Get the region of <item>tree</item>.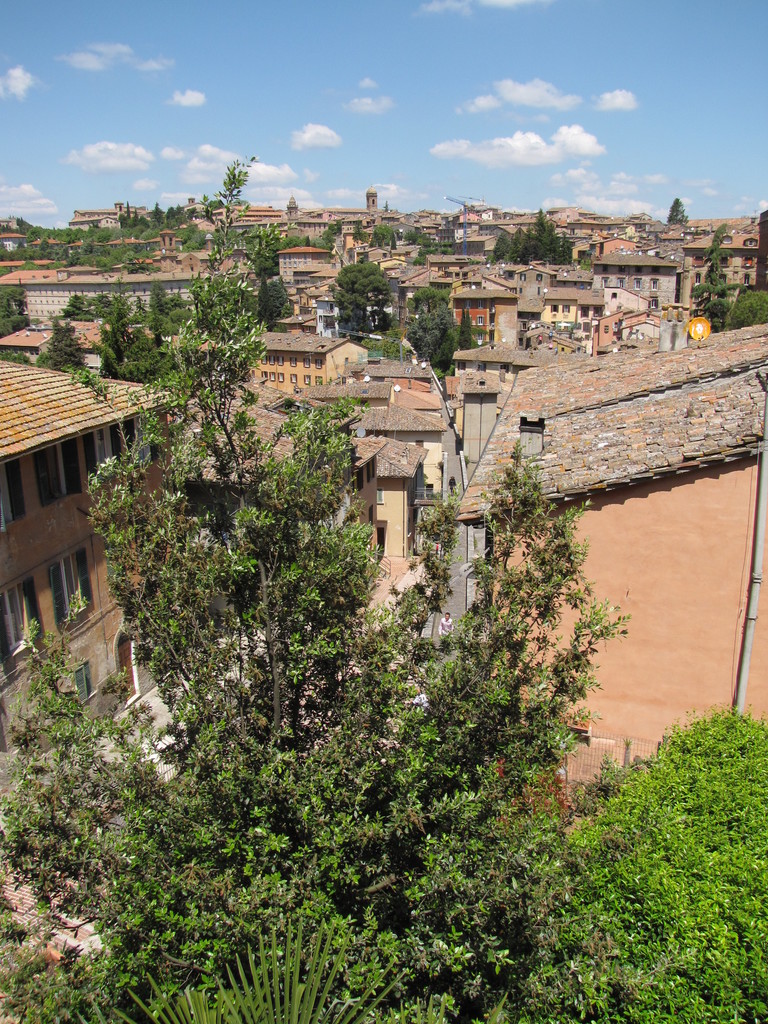
bbox=[492, 235, 520, 258].
